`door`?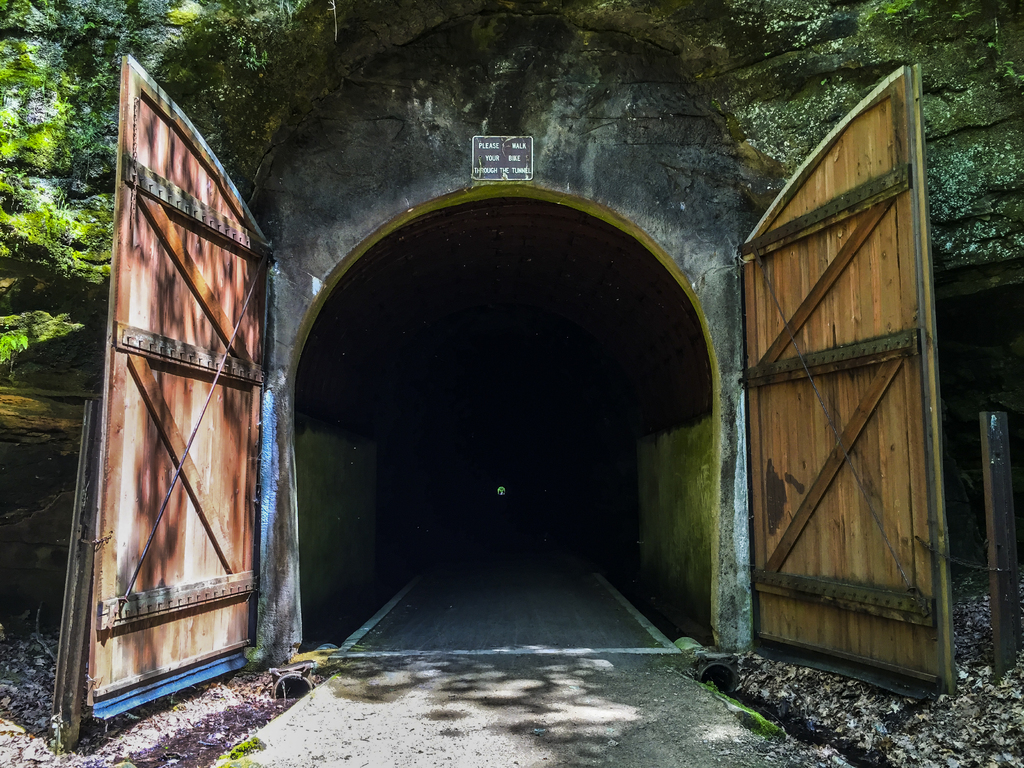
rect(752, 127, 942, 687)
